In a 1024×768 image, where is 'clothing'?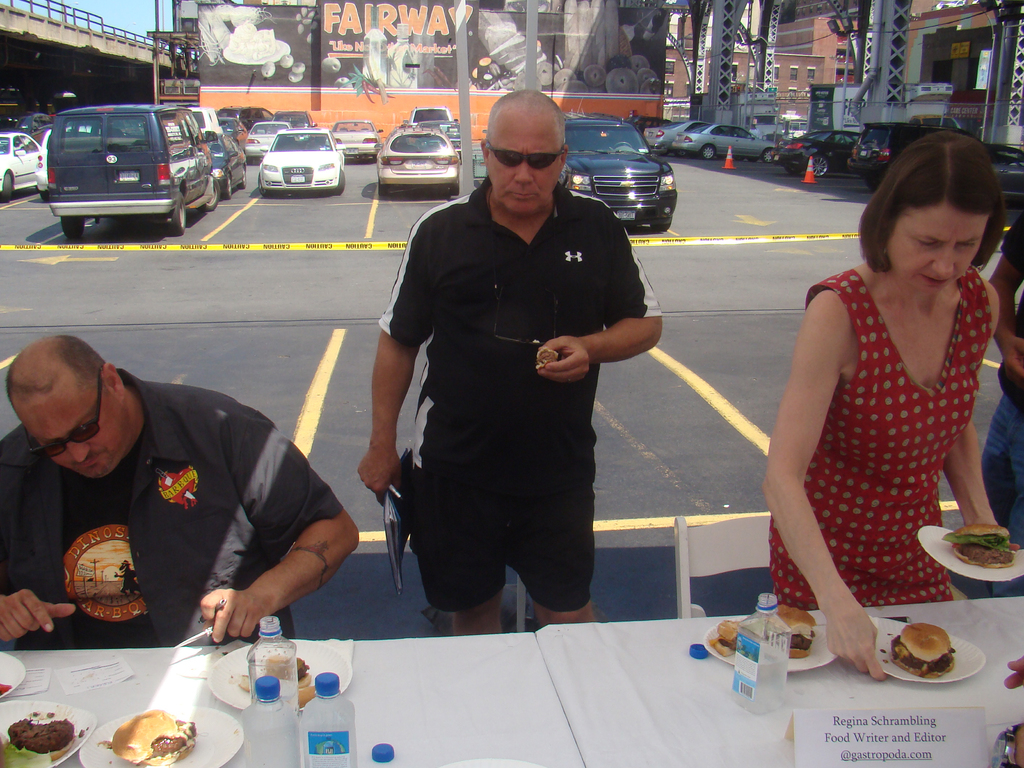
rect(372, 184, 660, 614).
